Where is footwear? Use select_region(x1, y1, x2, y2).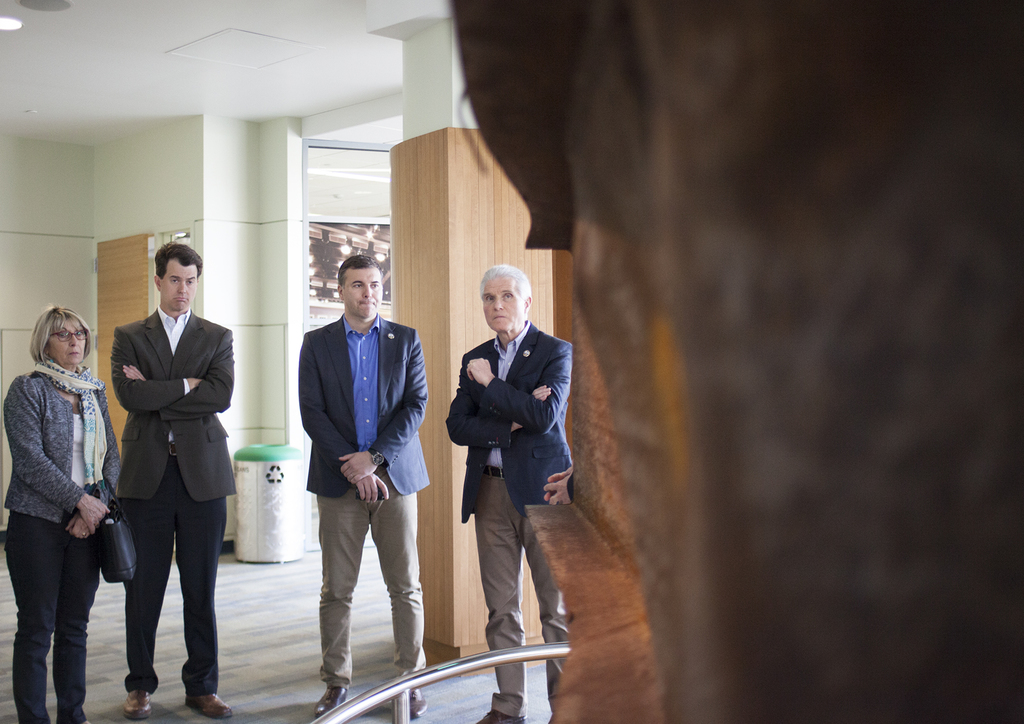
select_region(409, 682, 430, 718).
